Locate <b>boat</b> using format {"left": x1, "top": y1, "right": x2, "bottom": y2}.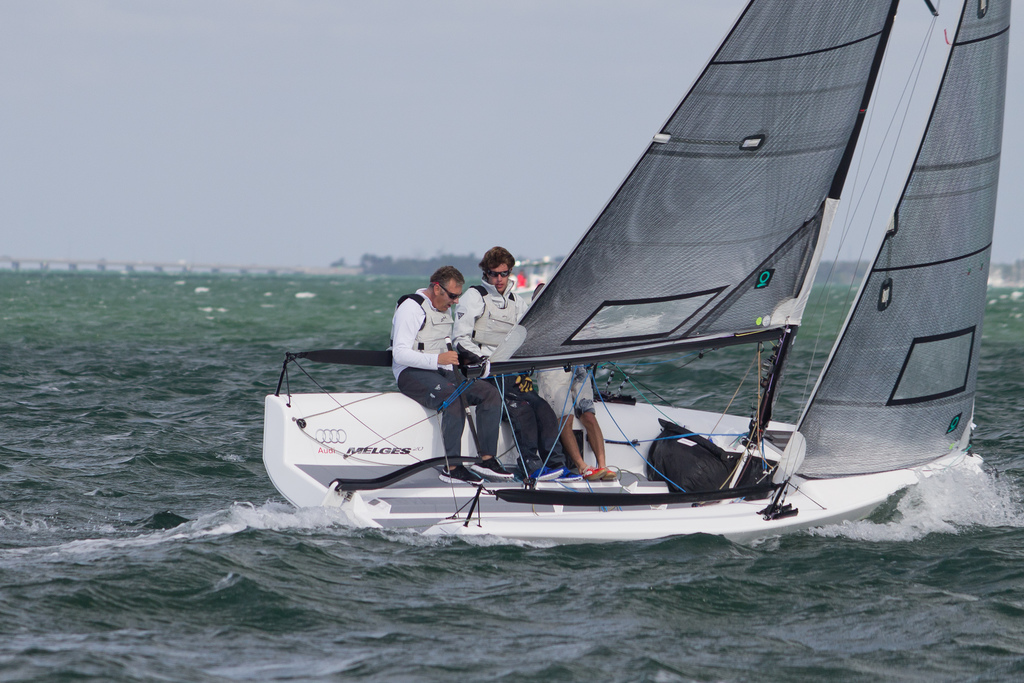
{"left": 241, "top": 99, "right": 1023, "bottom": 523}.
